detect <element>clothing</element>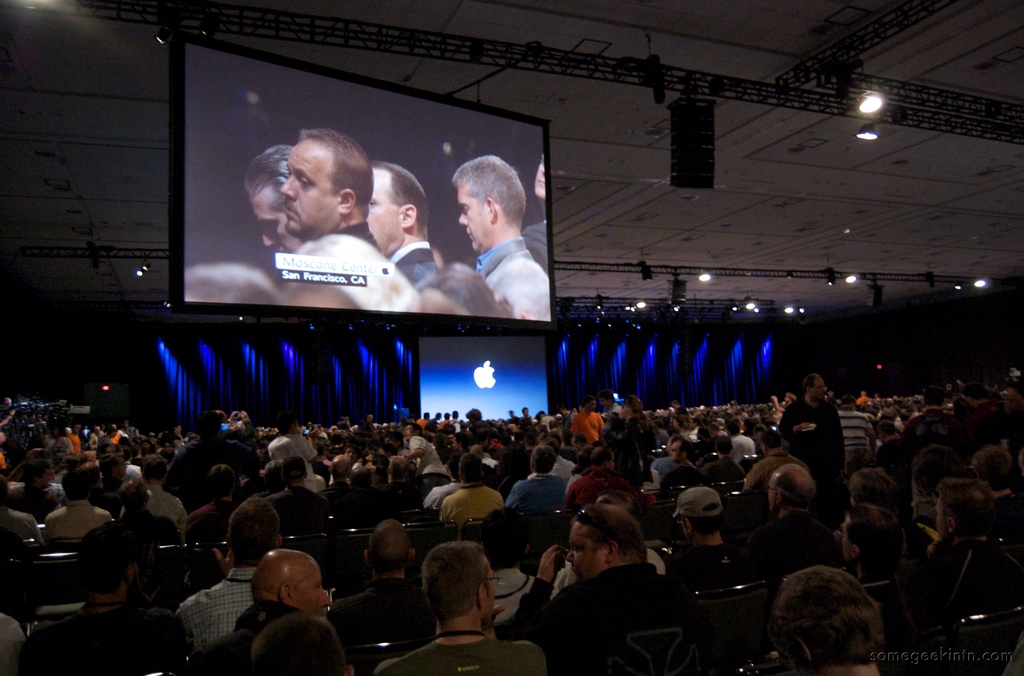
Rect(324, 484, 356, 519)
